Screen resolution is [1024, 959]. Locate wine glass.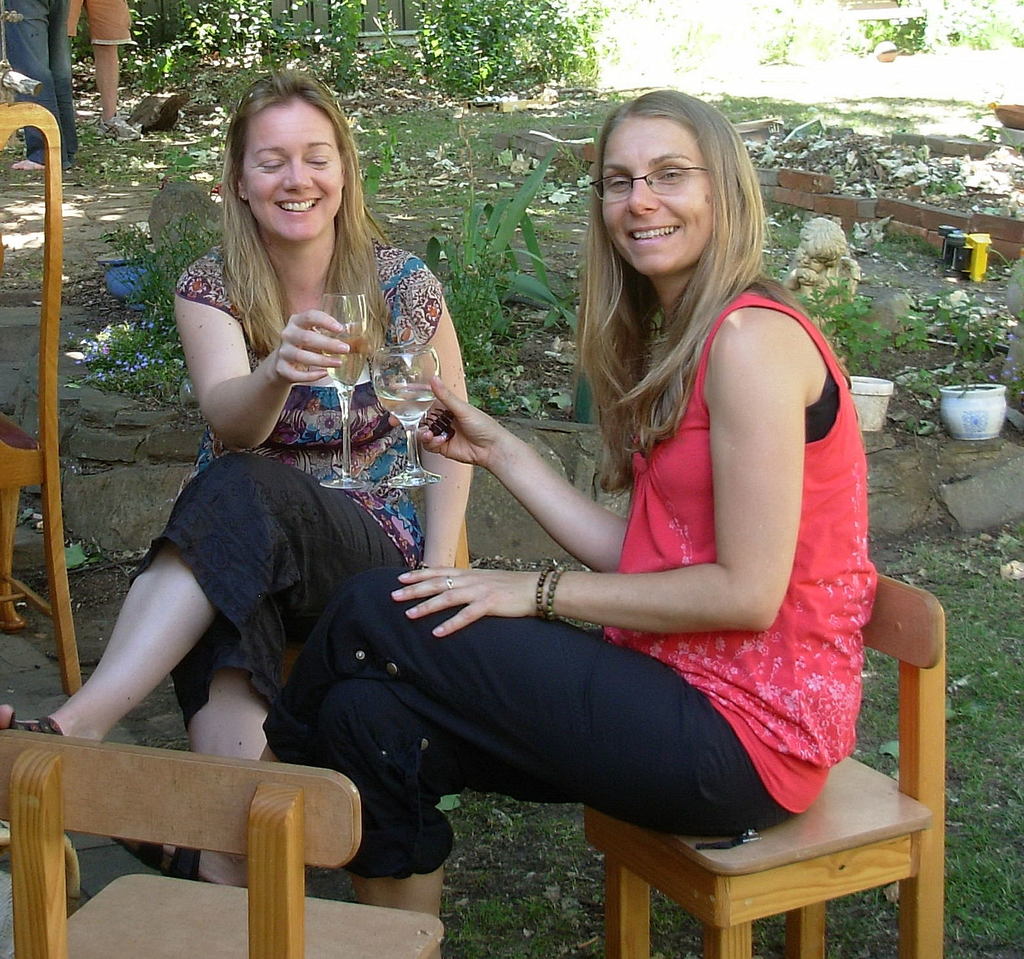
319/296/381/491.
